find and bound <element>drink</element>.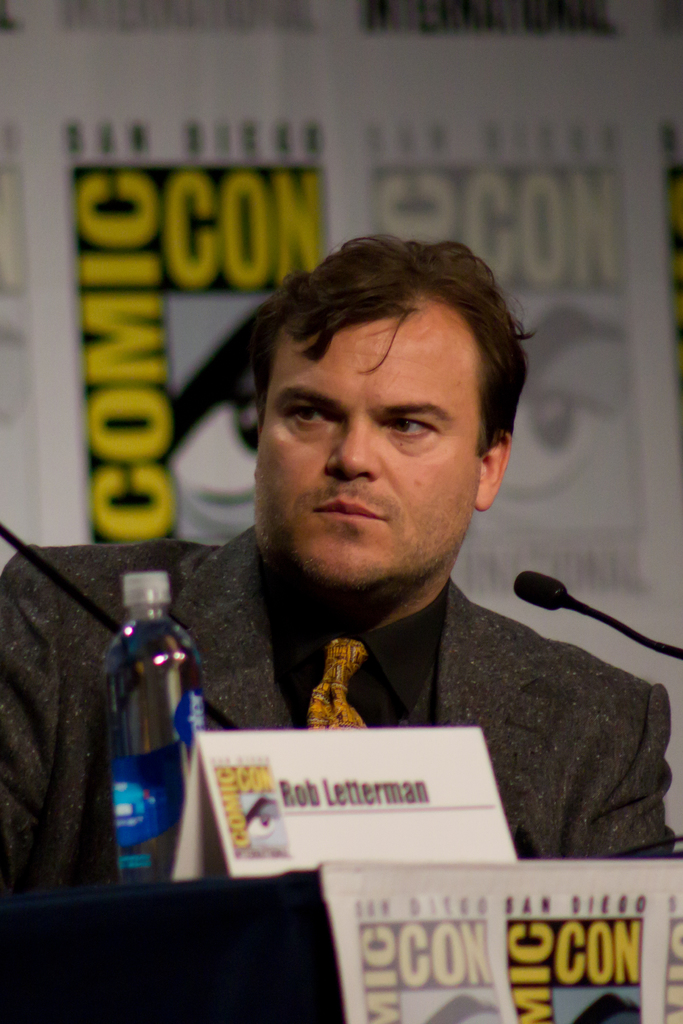
Bound: BBox(98, 546, 197, 893).
